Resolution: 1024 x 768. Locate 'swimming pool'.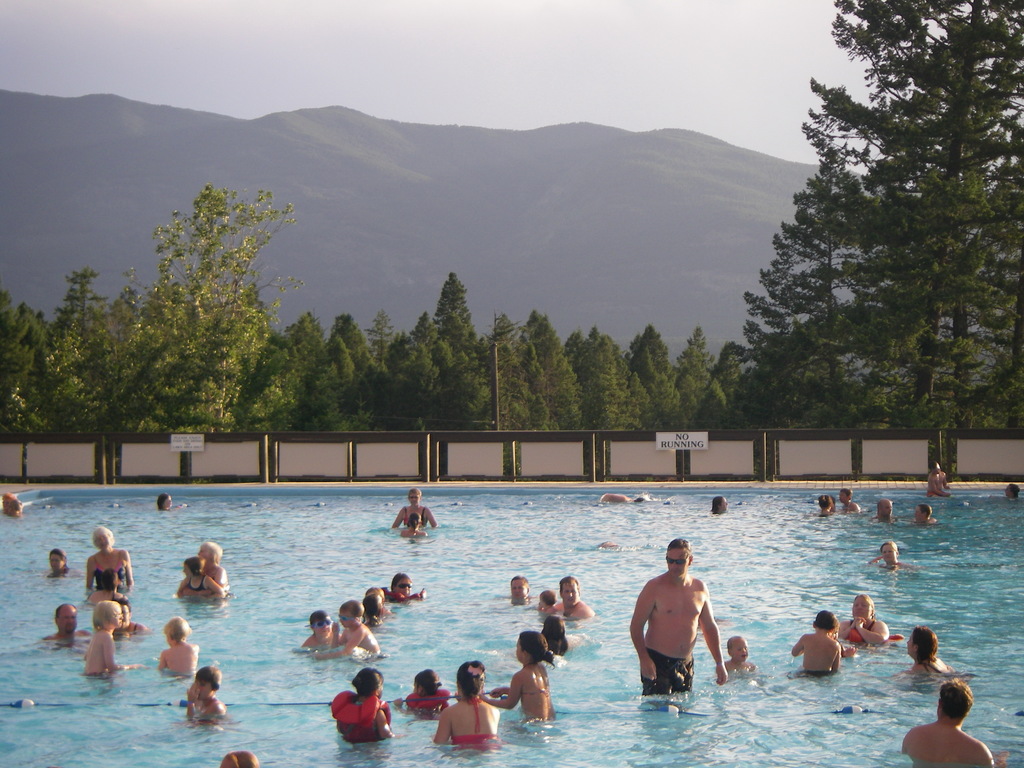
[22, 458, 1008, 758].
